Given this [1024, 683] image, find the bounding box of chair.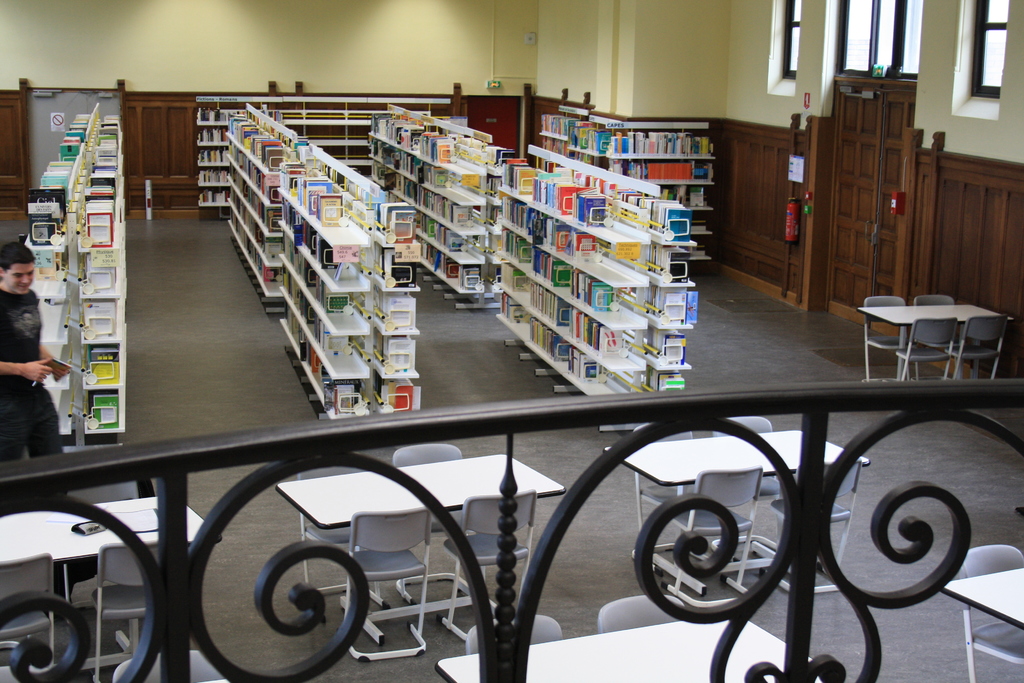
856:291:917:378.
